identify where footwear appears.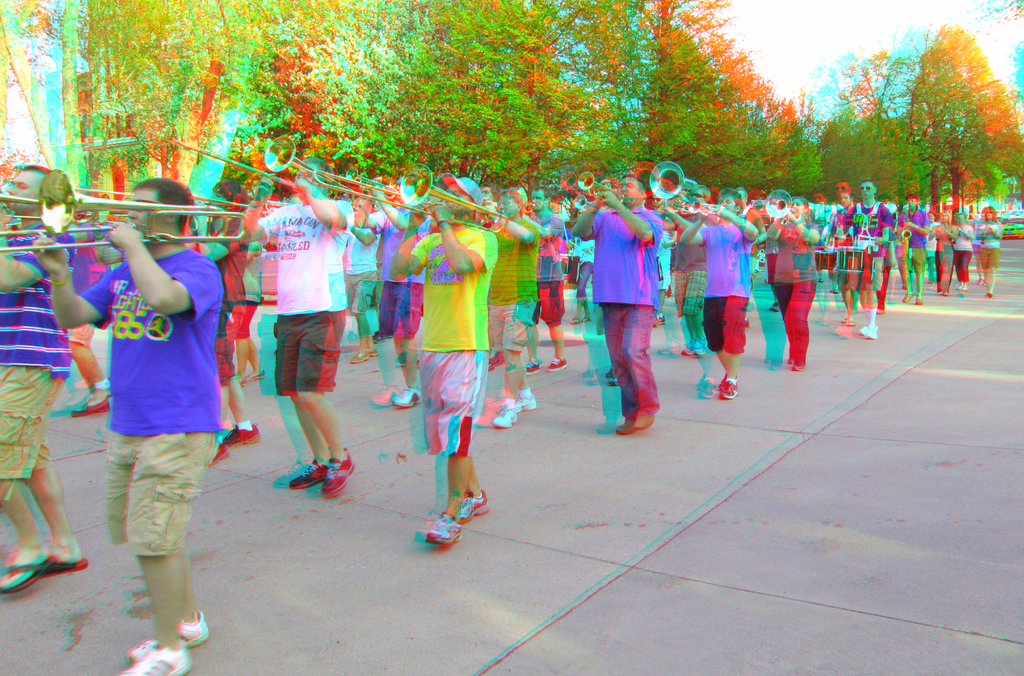
Appears at [326, 440, 349, 499].
